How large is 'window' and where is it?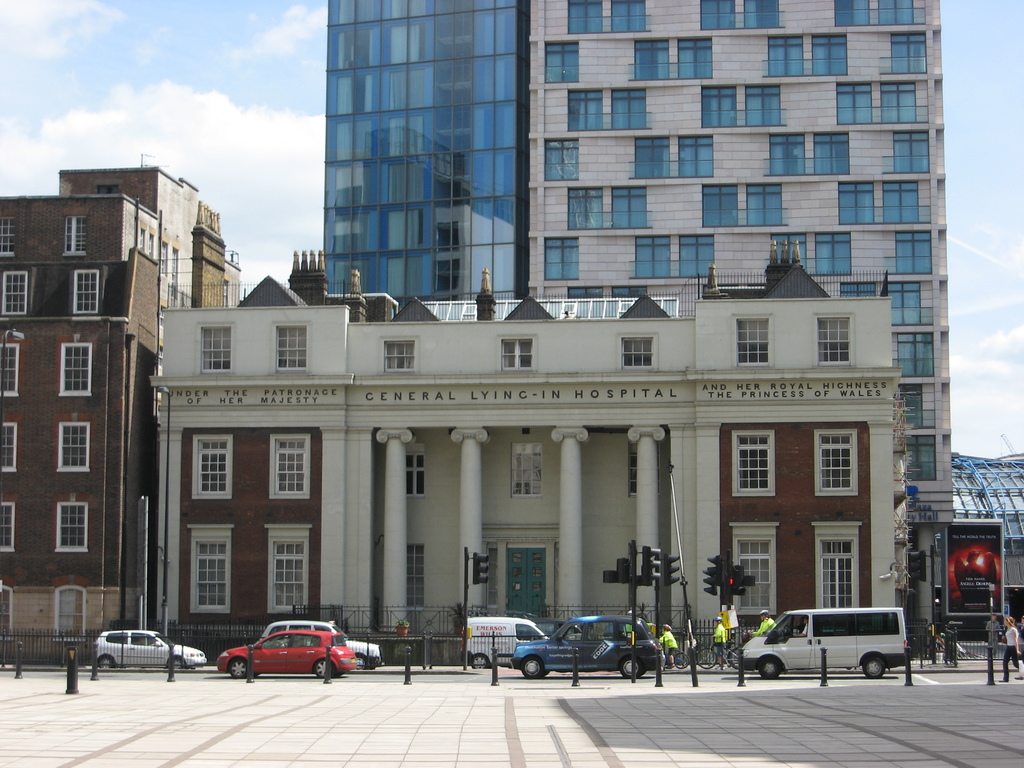
Bounding box: x1=267 y1=531 x2=317 y2=614.
